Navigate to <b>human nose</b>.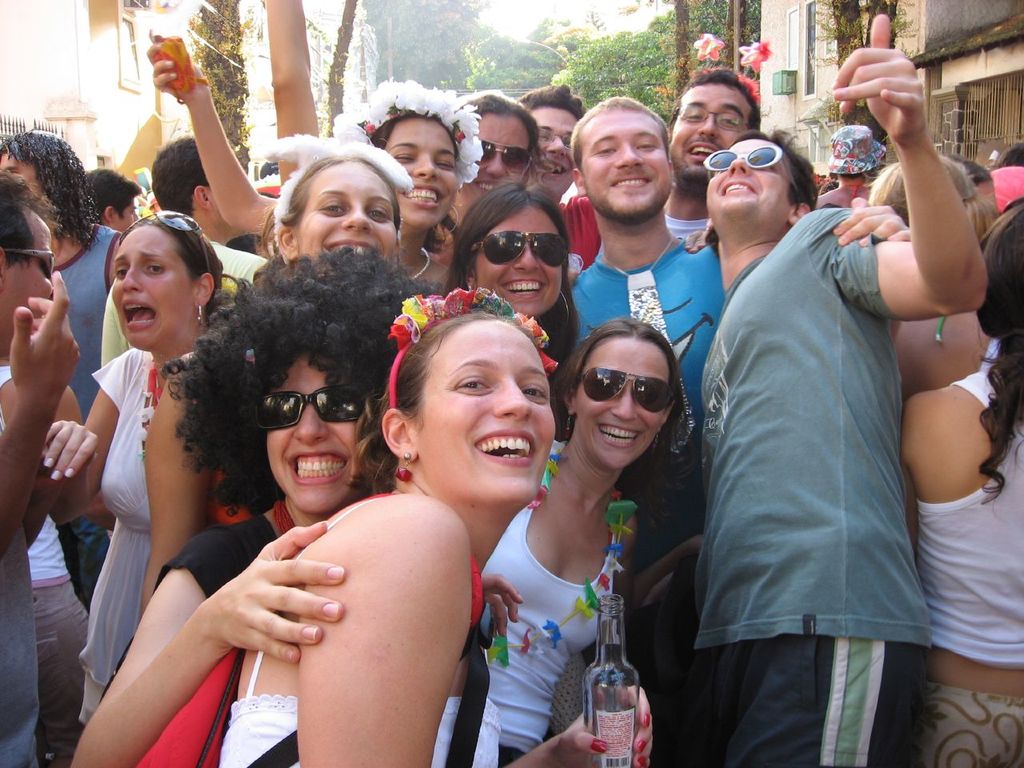
Navigation target: pyautogui.locateOnScreen(122, 268, 142, 290).
